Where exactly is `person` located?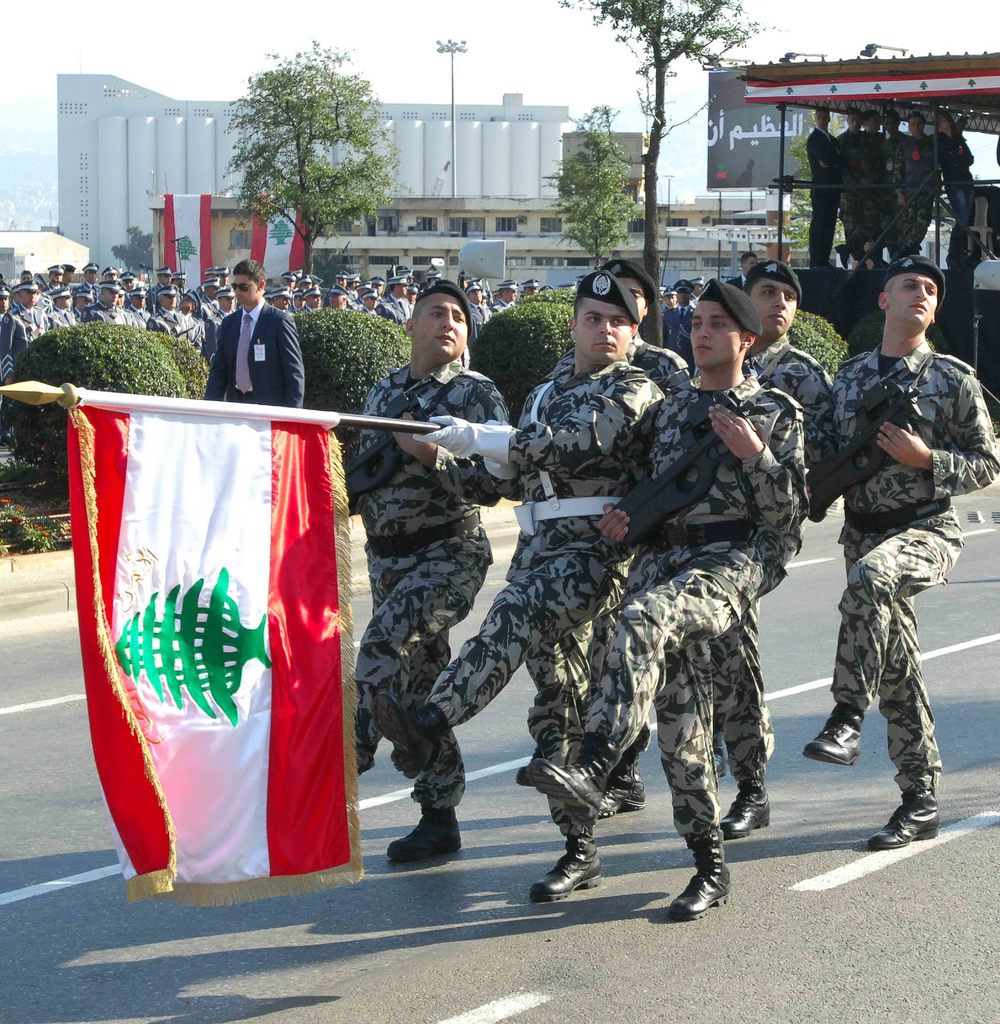
Its bounding box is 463, 285, 486, 340.
